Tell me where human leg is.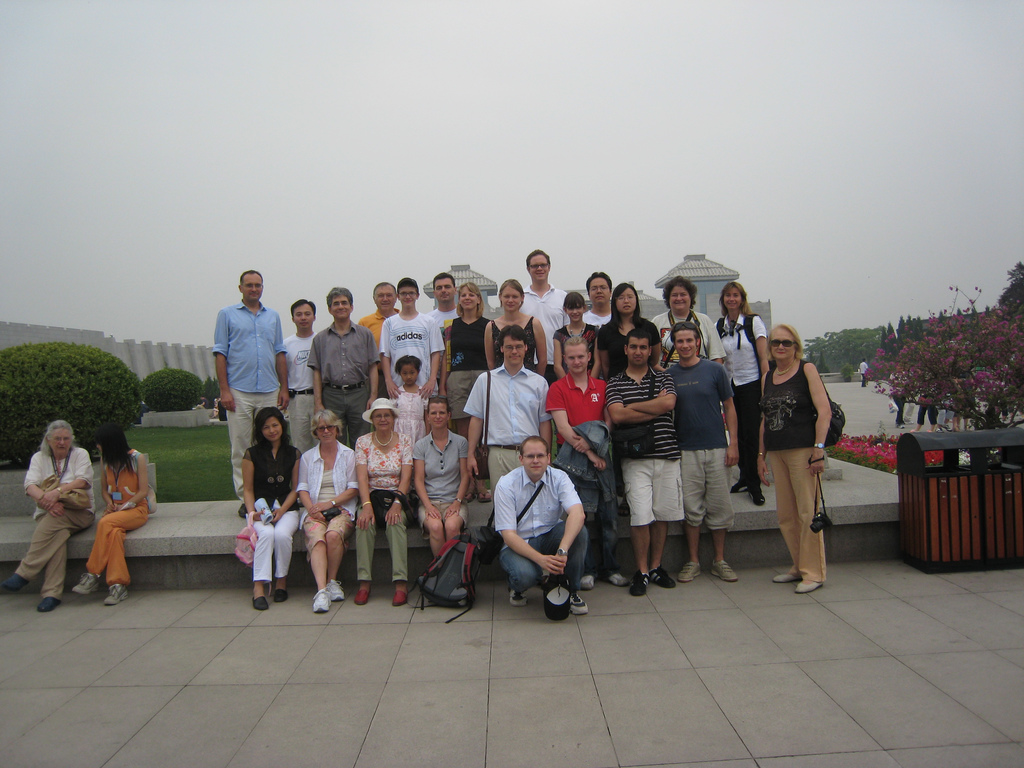
human leg is at x1=358 y1=525 x2=376 y2=604.
